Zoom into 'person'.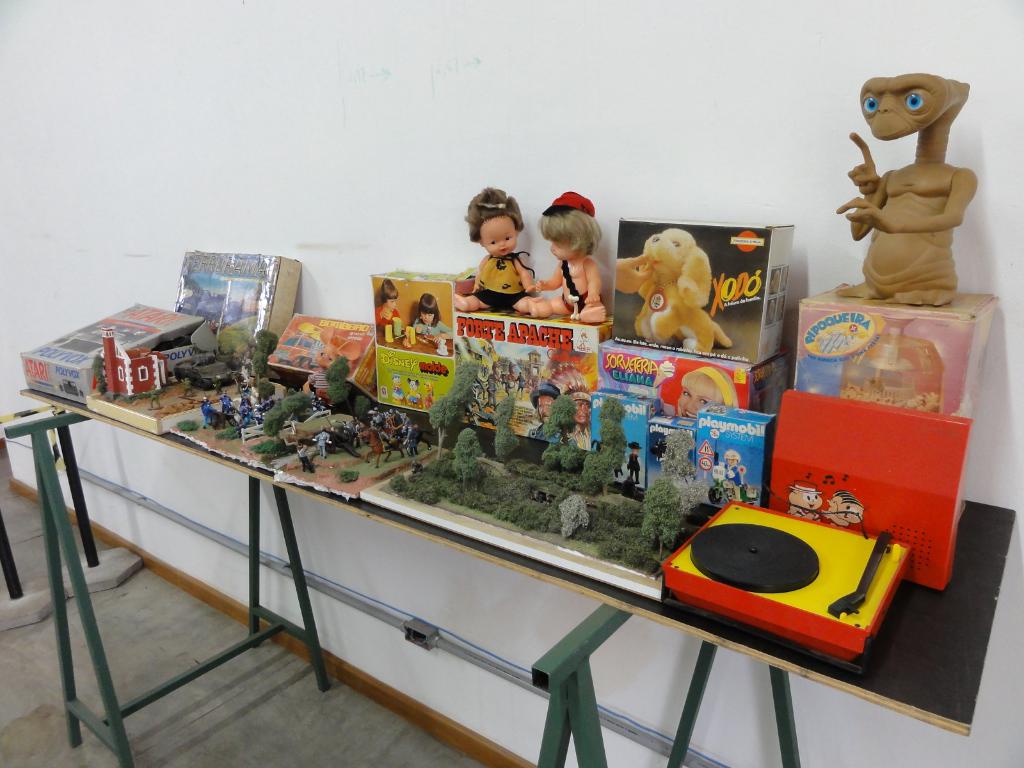
Zoom target: [529, 377, 556, 427].
